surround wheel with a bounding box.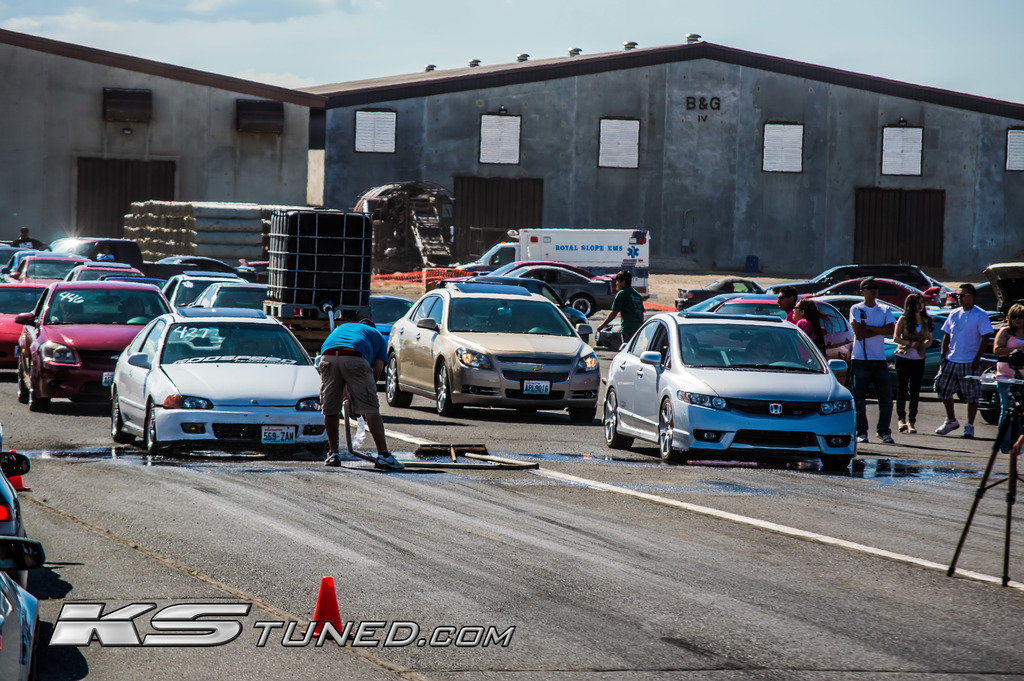
(left=30, top=370, right=51, bottom=411).
